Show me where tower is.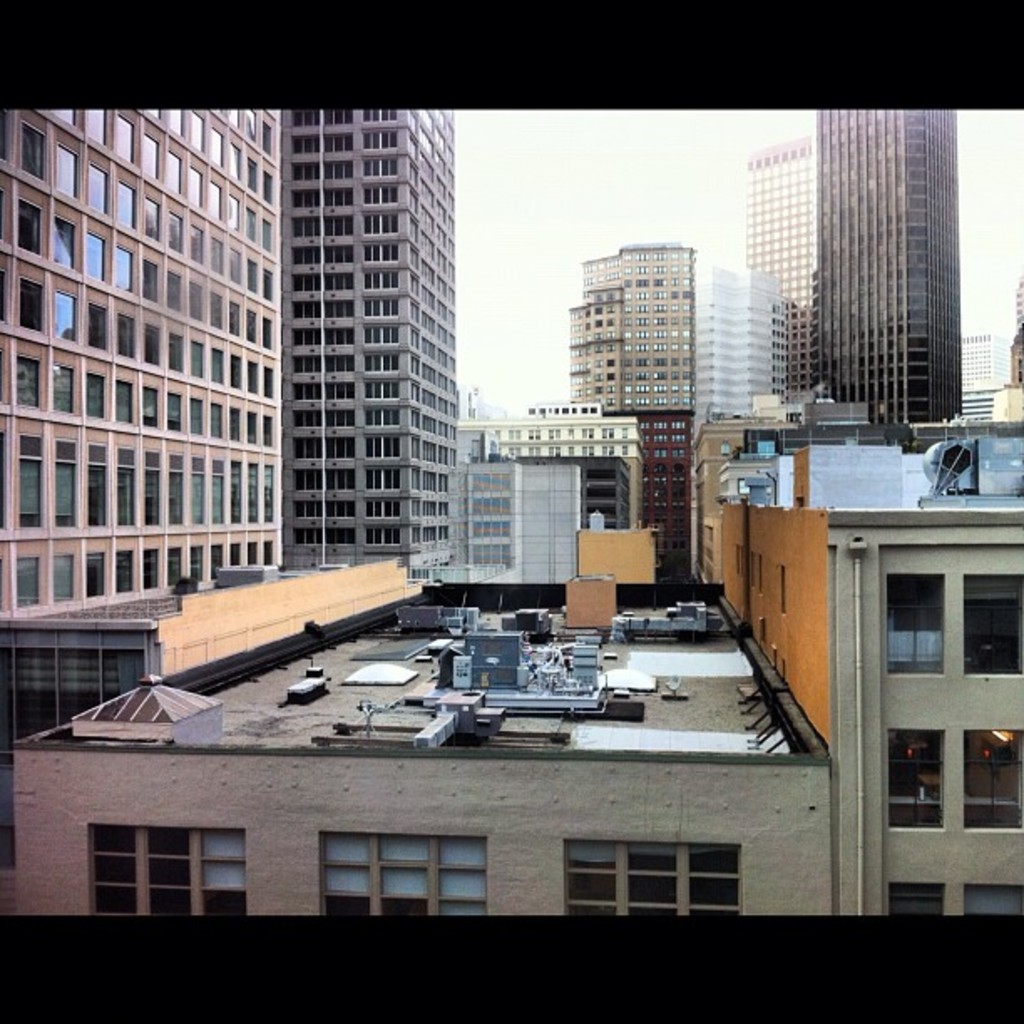
tower is at [0, 105, 278, 636].
